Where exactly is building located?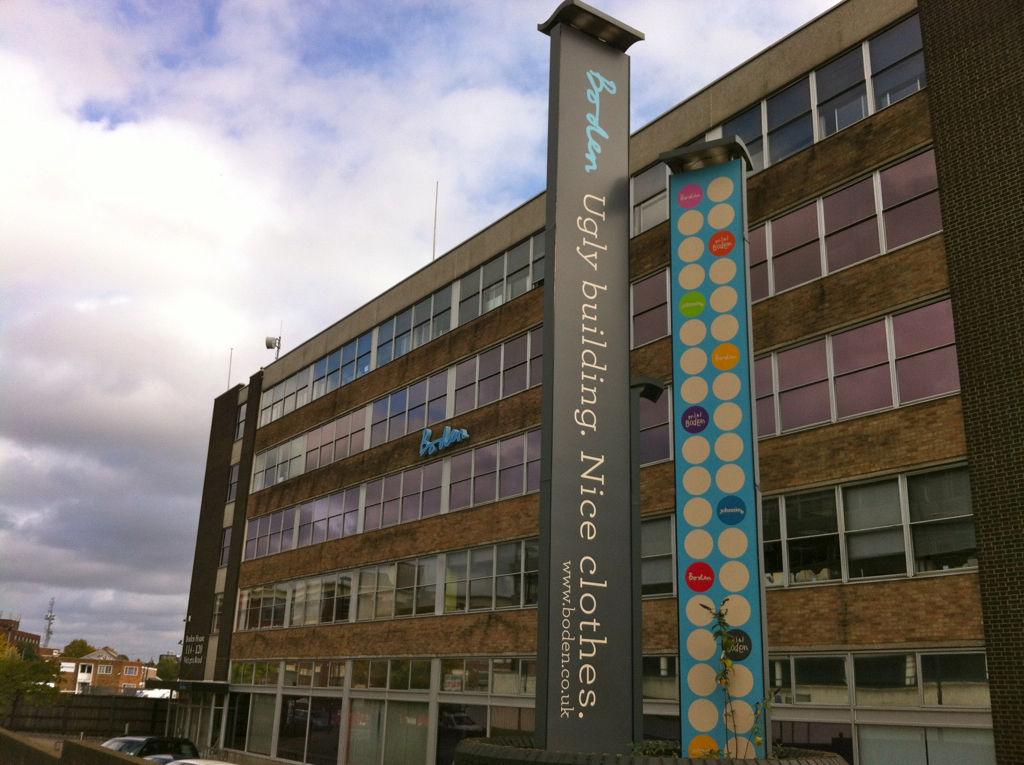
Its bounding box is 0/620/58/663.
